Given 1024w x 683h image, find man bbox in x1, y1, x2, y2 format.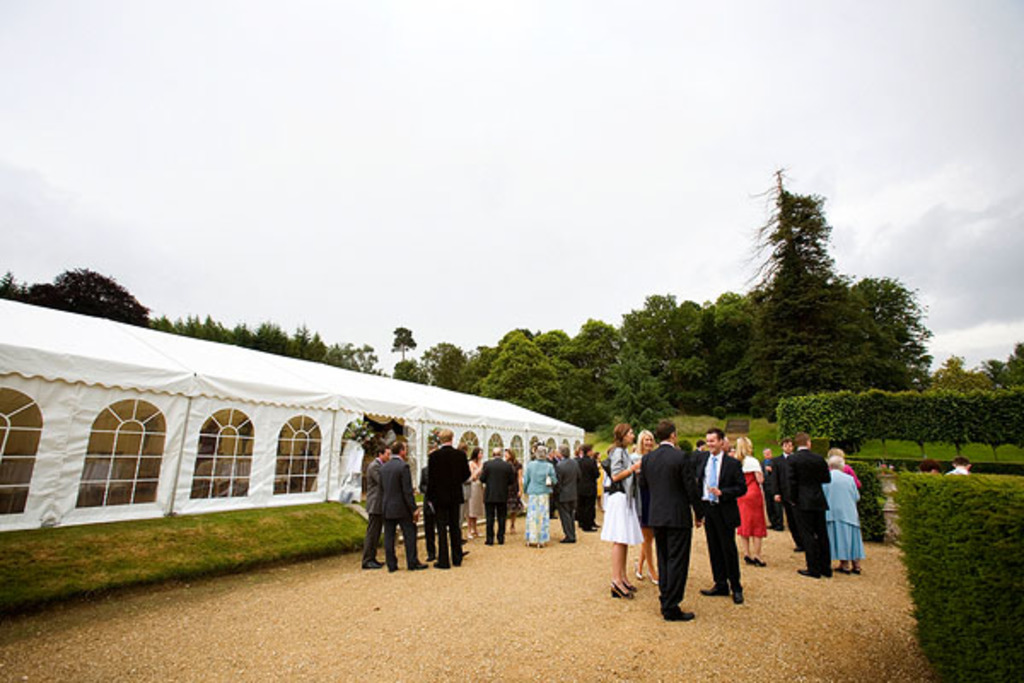
777, 429, 843, 584.
